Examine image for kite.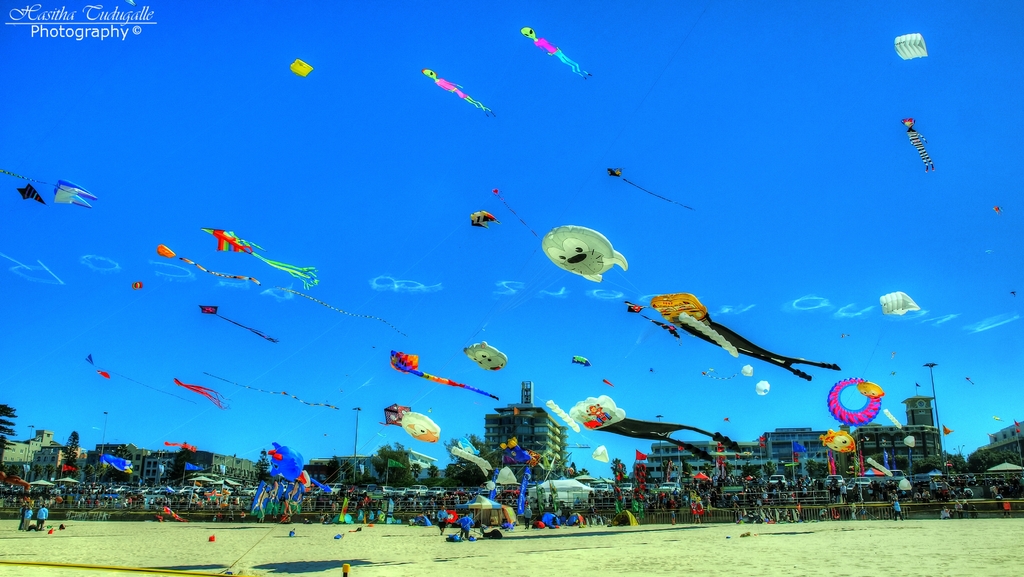
Examination result: (468,208,504,229).
